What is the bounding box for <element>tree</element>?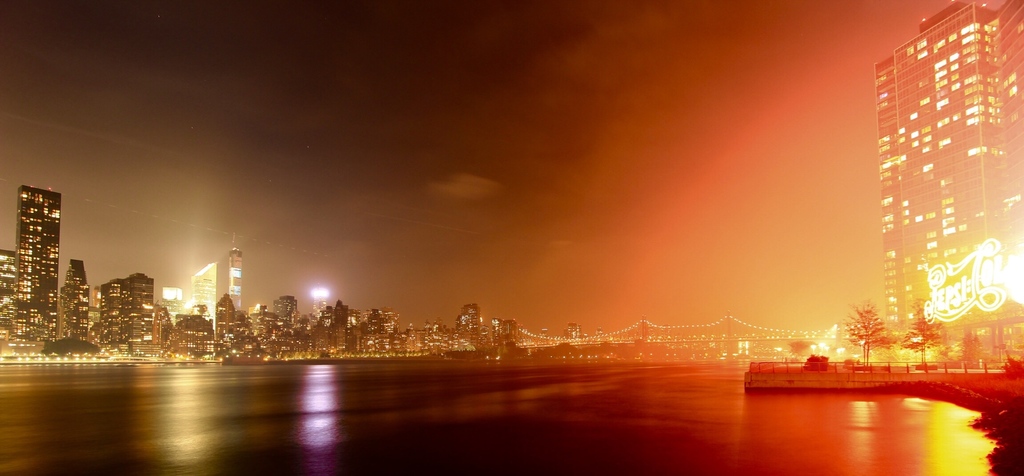
bbox(44, 336, 99, 353).
